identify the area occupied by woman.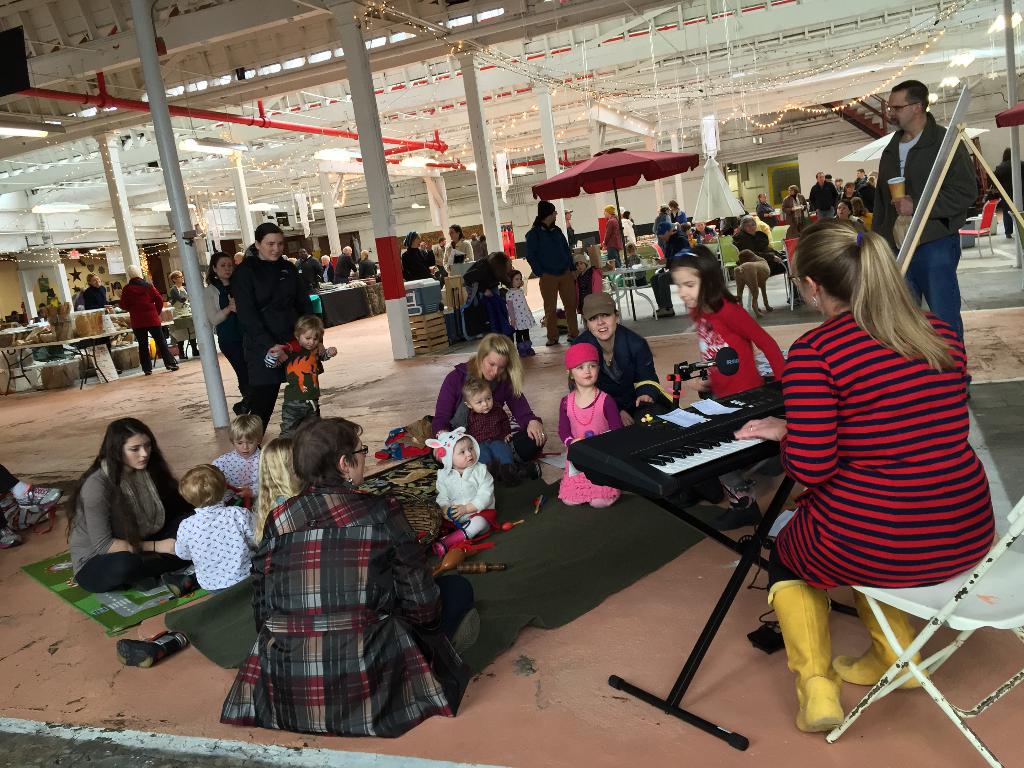
Area: <bbox>461, 249, 513, 337</bbox>.
